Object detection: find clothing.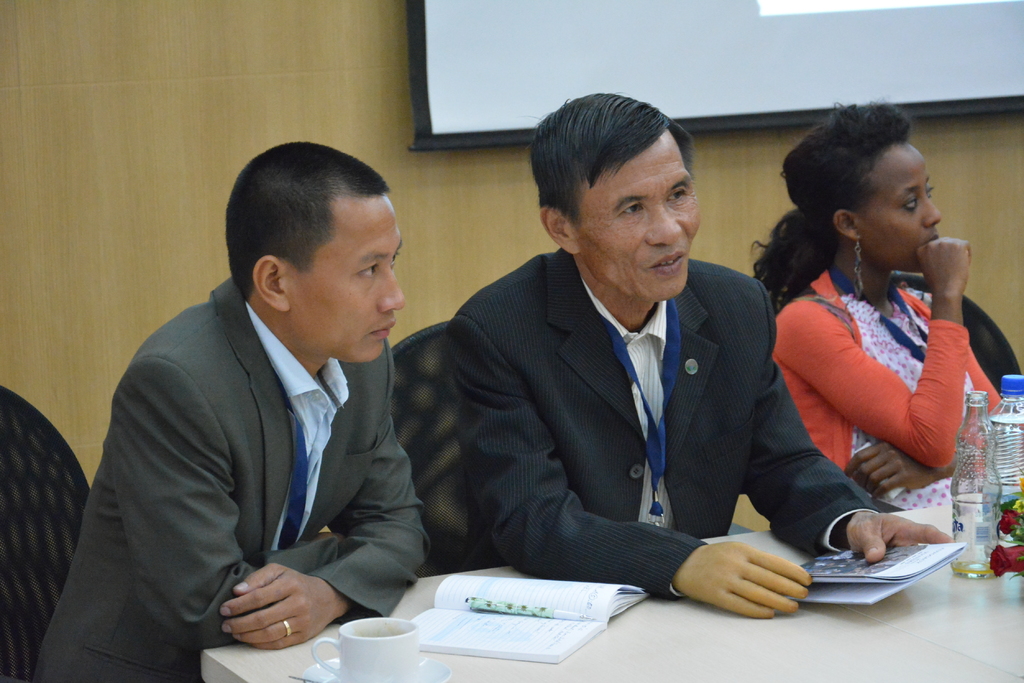
bbox=(54, 234, 461, 677).
